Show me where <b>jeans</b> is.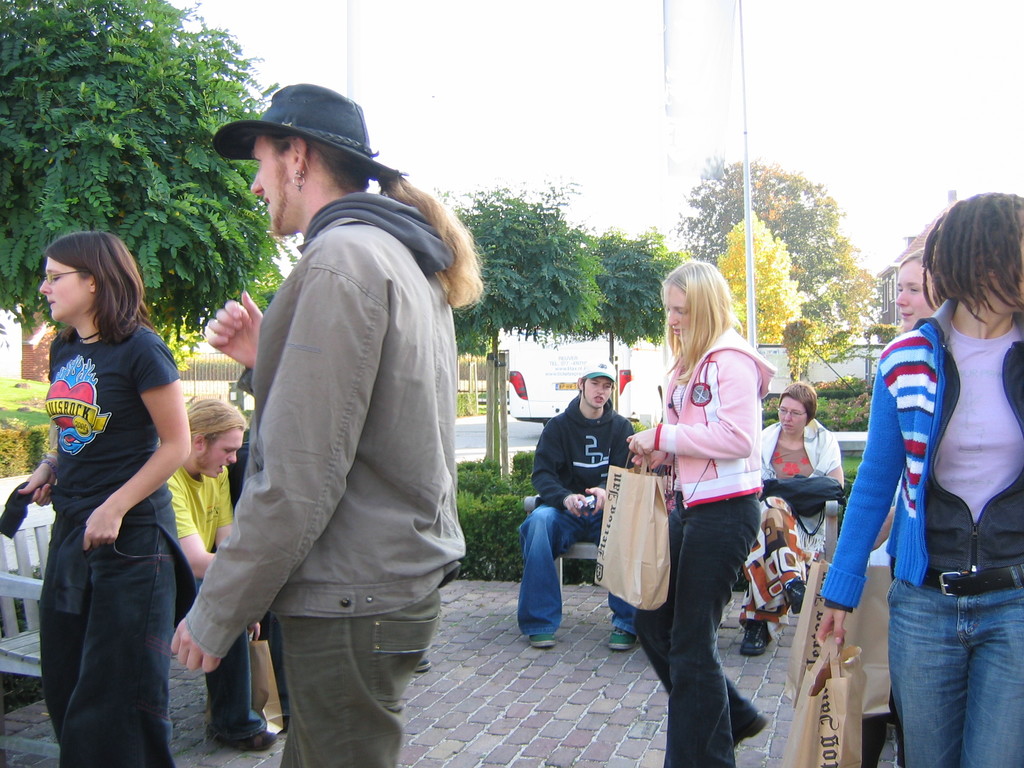
<b>jeans</b> is at 513/499/645/639.
